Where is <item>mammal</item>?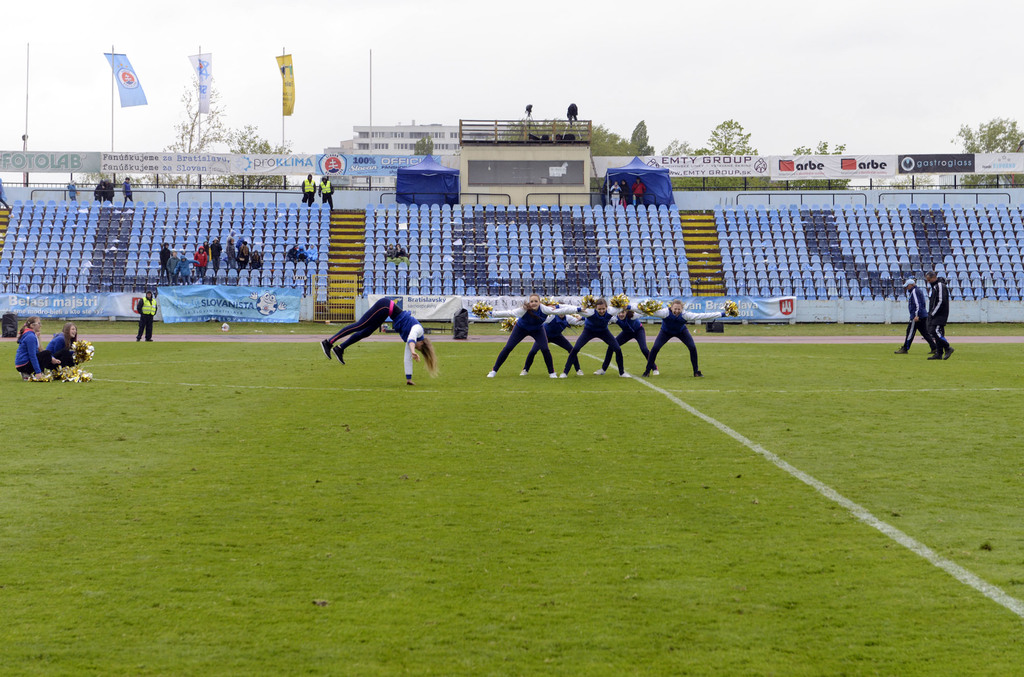
locate(120, 177, 135, 205).
